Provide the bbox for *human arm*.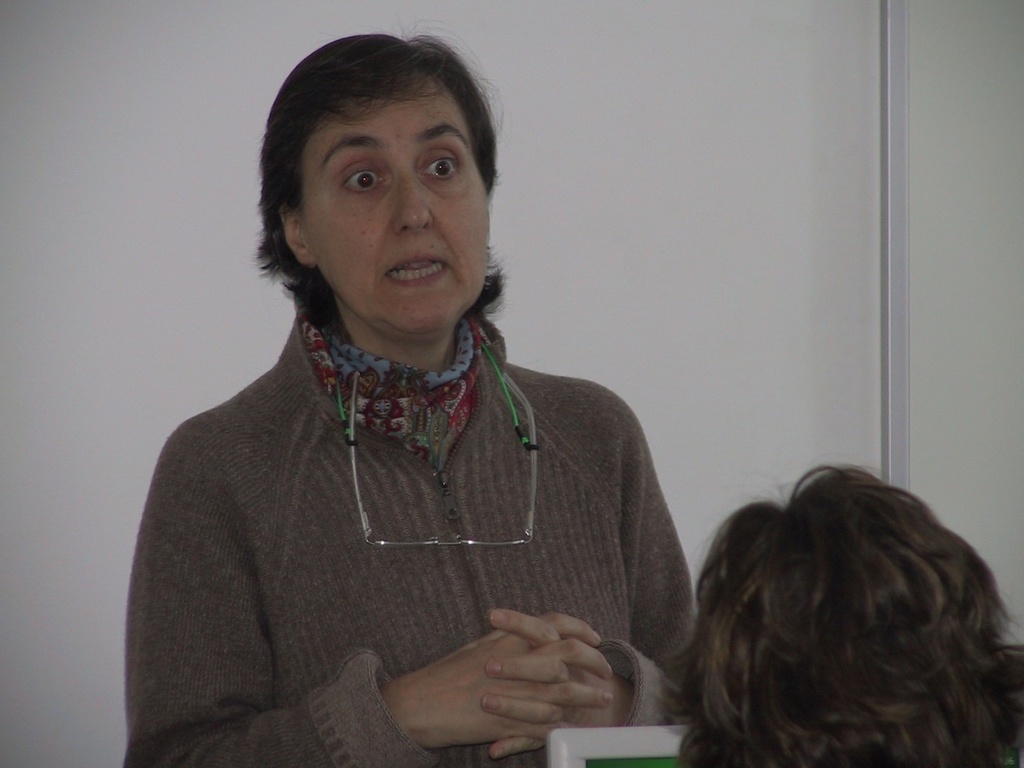
[498, 408, 716, 758].
